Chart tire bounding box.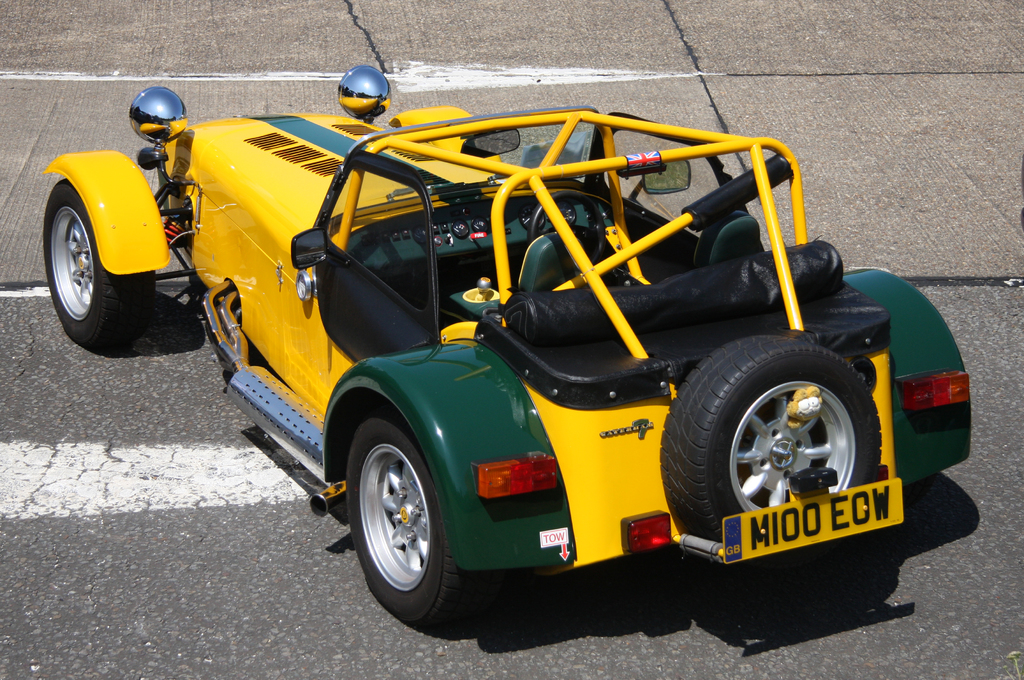
Charted: x1=40 y1=182 x2=159 y2=344.
